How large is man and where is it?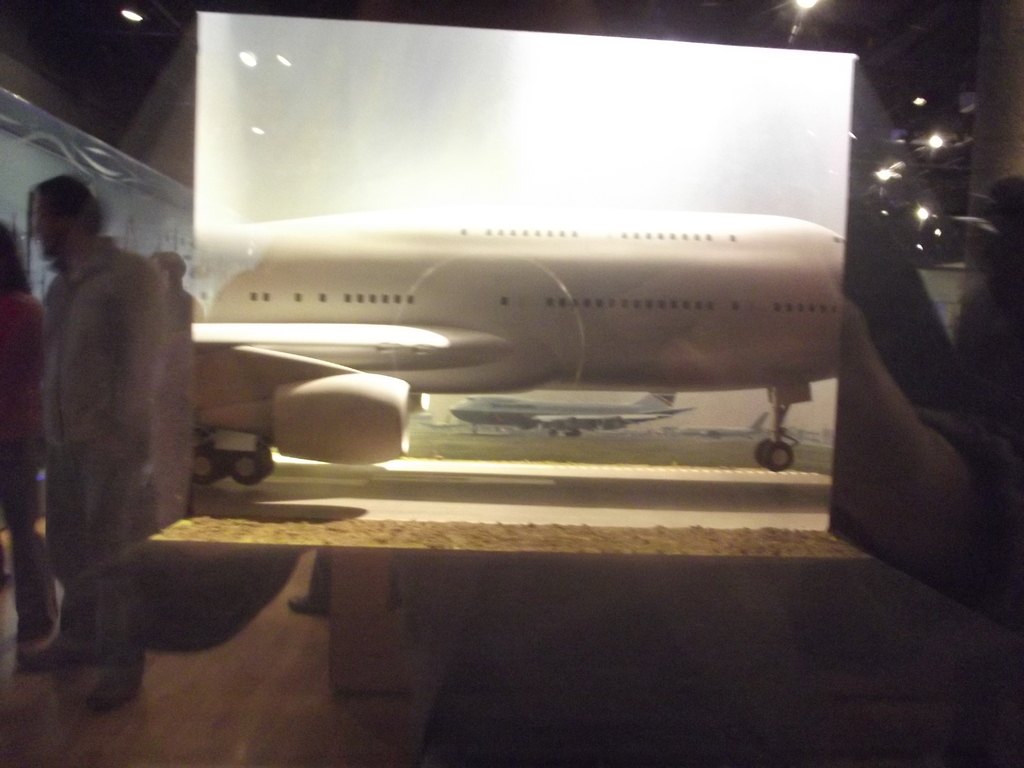
Bounding box: x1=7 y1=179 x2=185 y2=637.
